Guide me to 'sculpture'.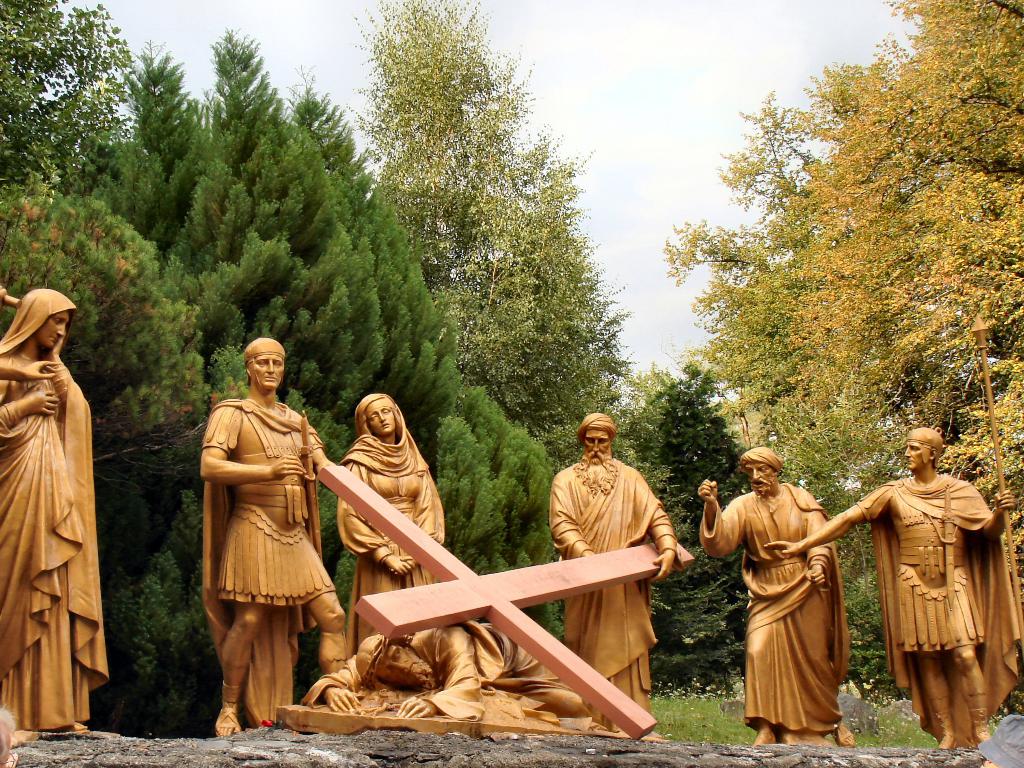
Guidance: rect(0, 288, 116, 737).
